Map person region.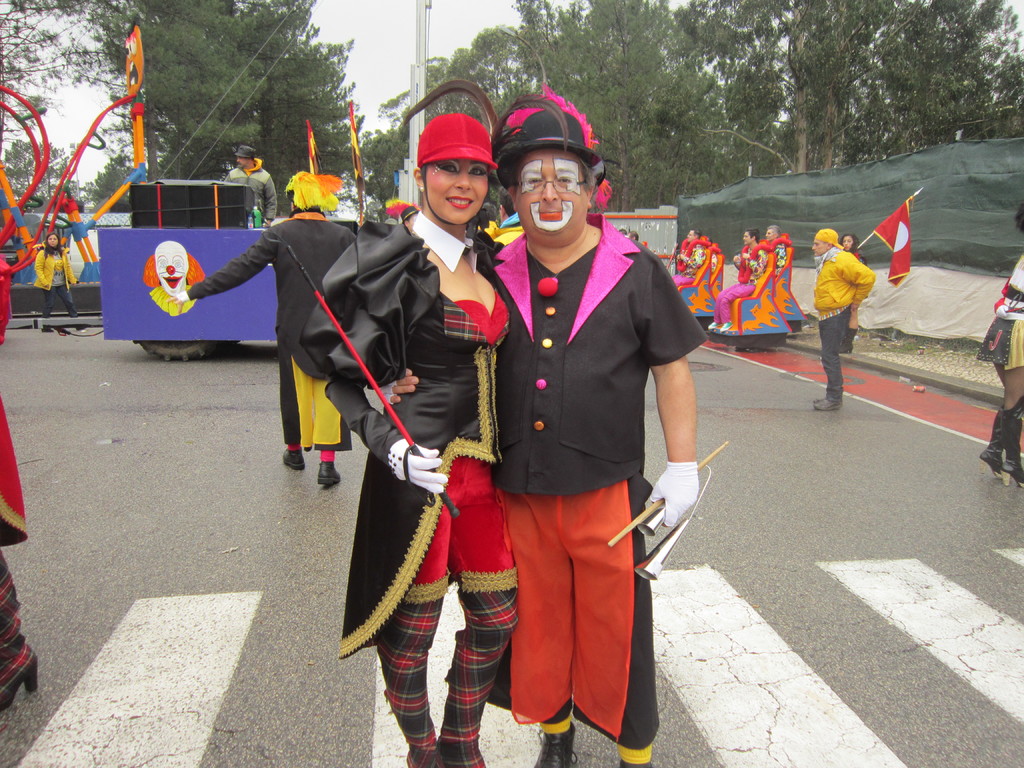
Mapped to pyautogui.locateOnScreen(254, 118, 513, 760).
